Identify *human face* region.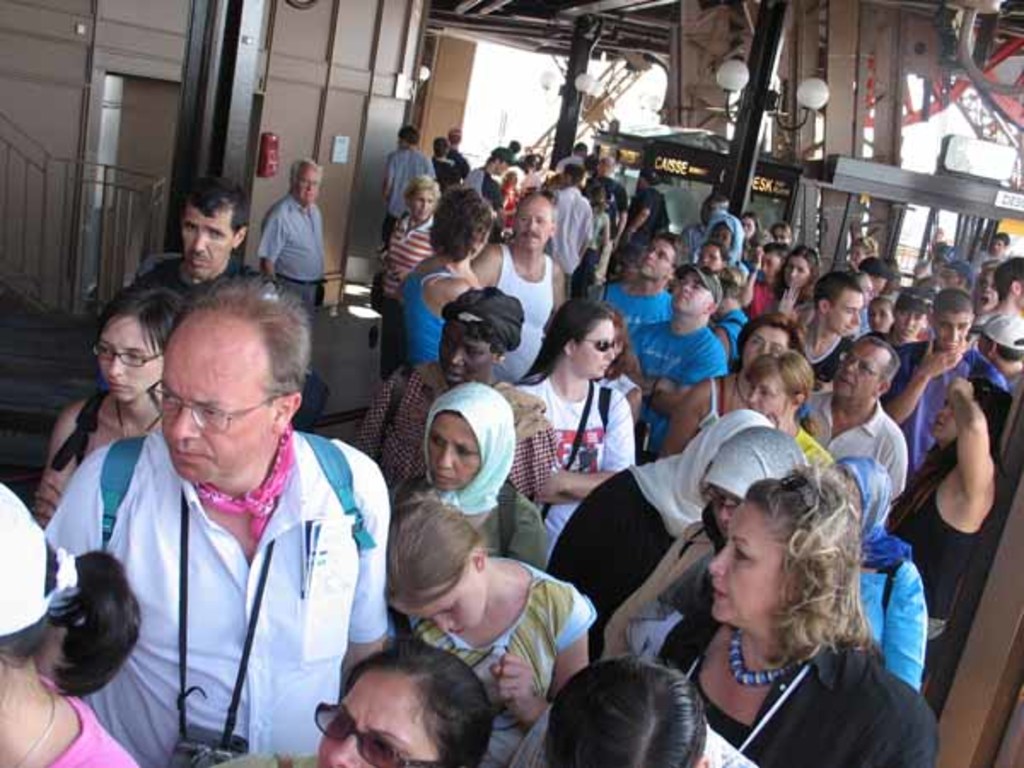
Region: x1=99 y1=319 x2=162 y2=398.
